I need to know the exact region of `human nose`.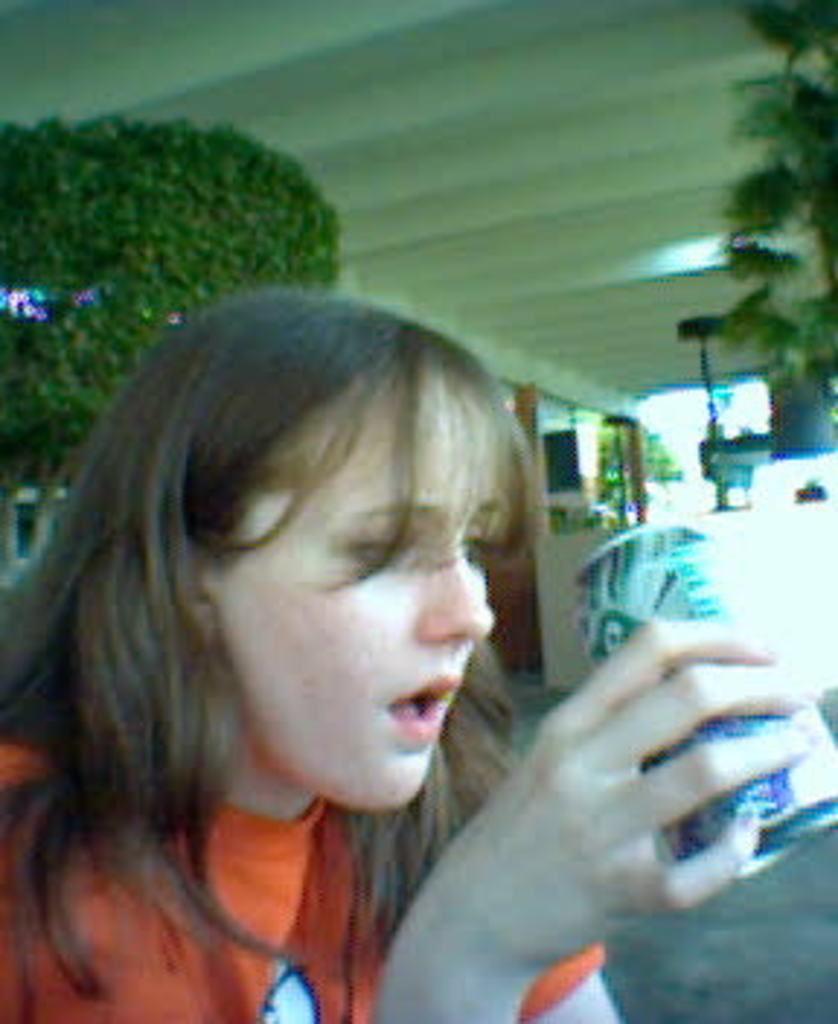
Region: 419/550/500/637.
